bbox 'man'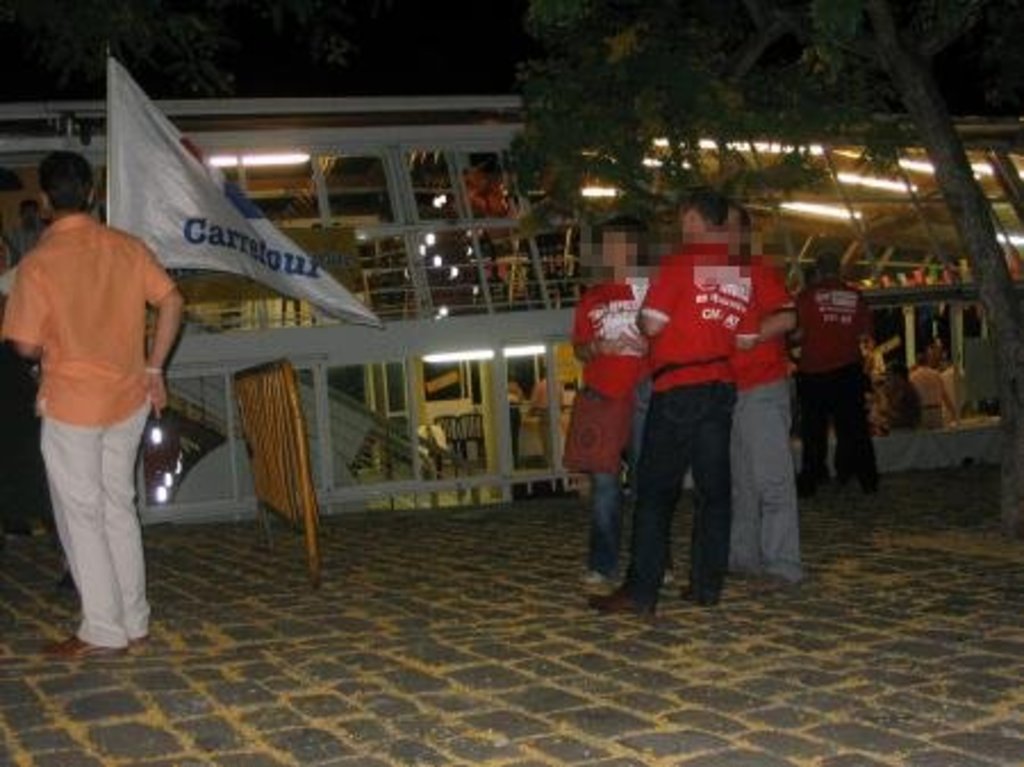
906,348,958,430
